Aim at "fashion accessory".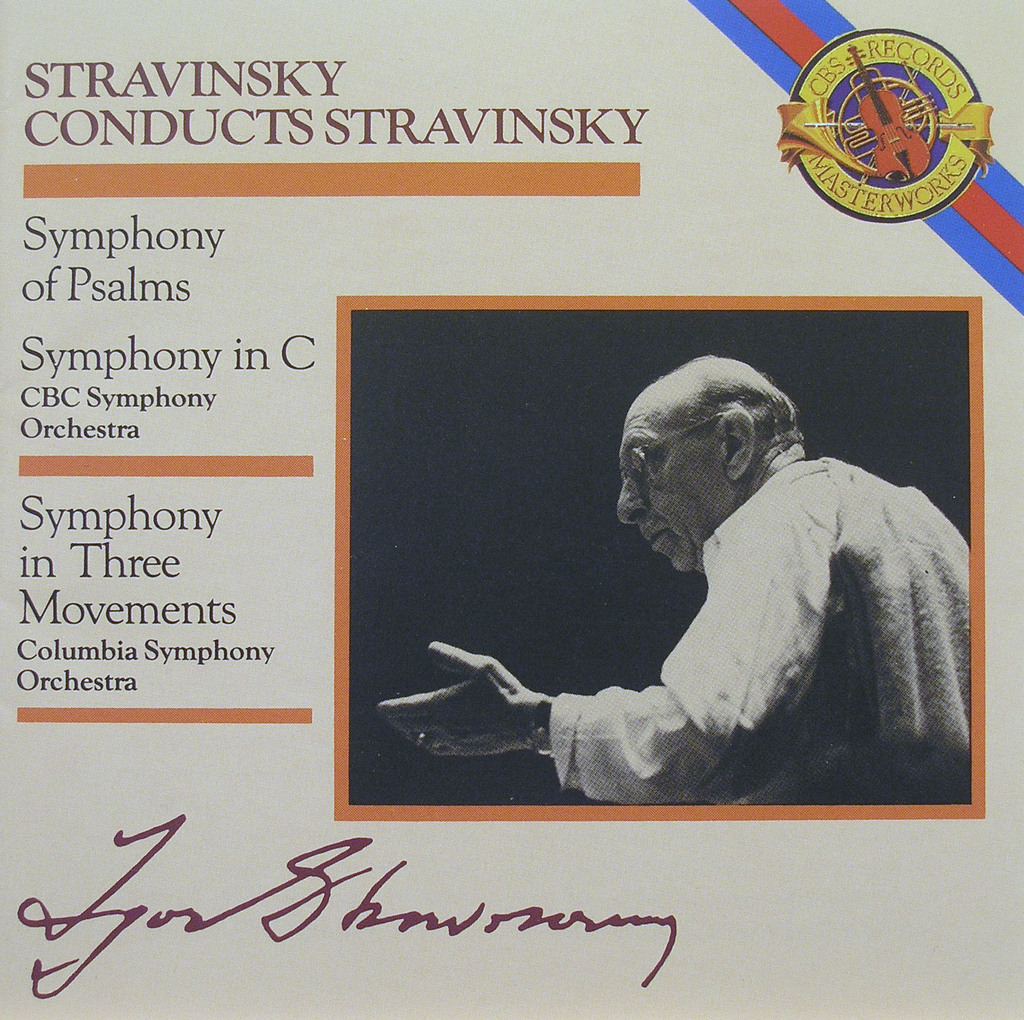
Aimed at l=613, t=404, r=724, b=486.
